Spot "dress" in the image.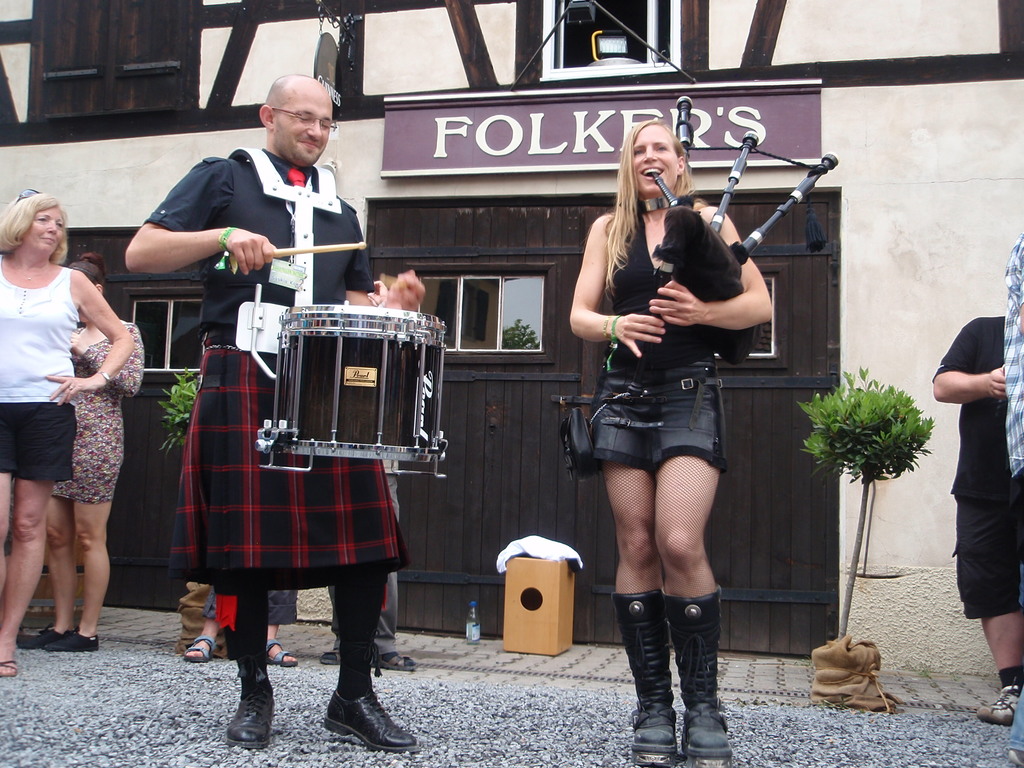
"dress" found at pyautogui.locateOnScreen(584, 209, 726, 483).
